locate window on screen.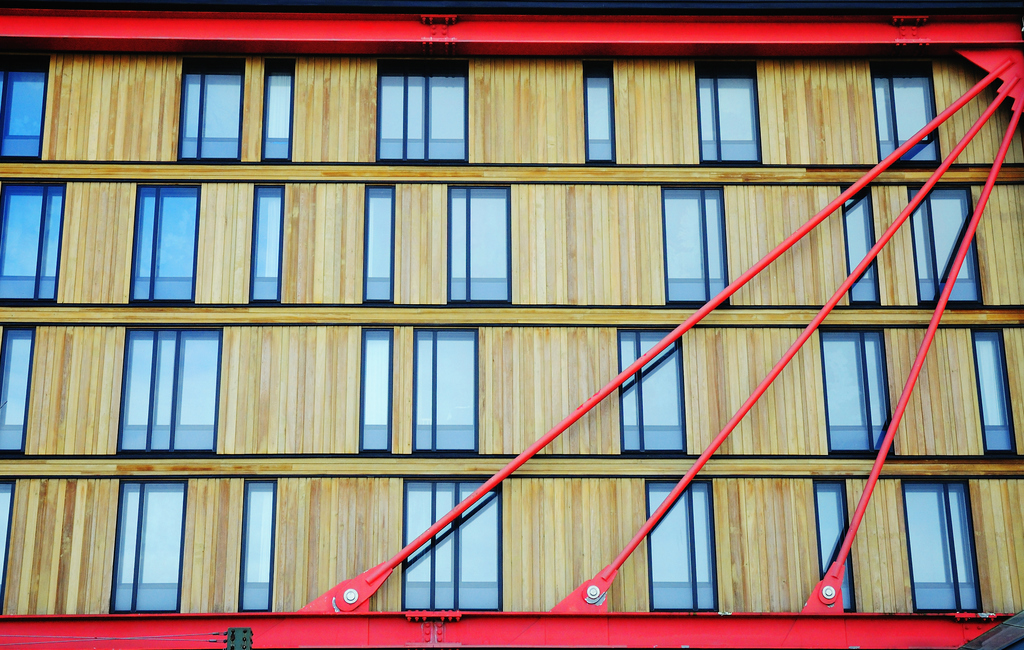
On screen at [left=618, top=325, right=694, bottom=459].
